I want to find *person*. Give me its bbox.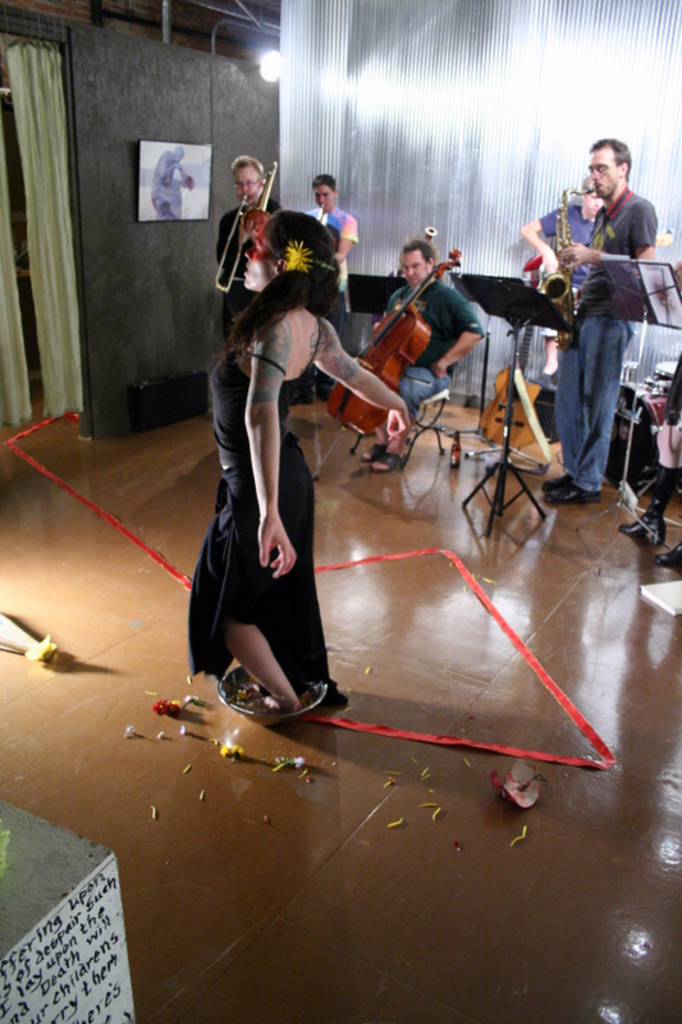
{"x1": 302, "y1": 175, "x2": 353, "y2": 352}.
